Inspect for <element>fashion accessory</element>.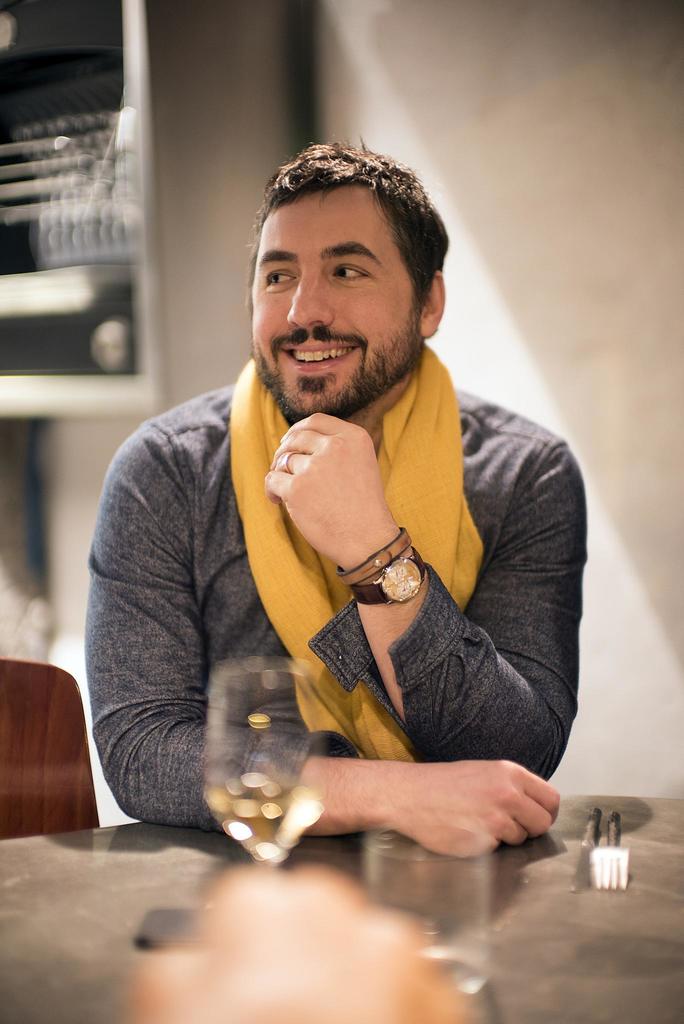
Inspection: [335, 521, 418, 591].
